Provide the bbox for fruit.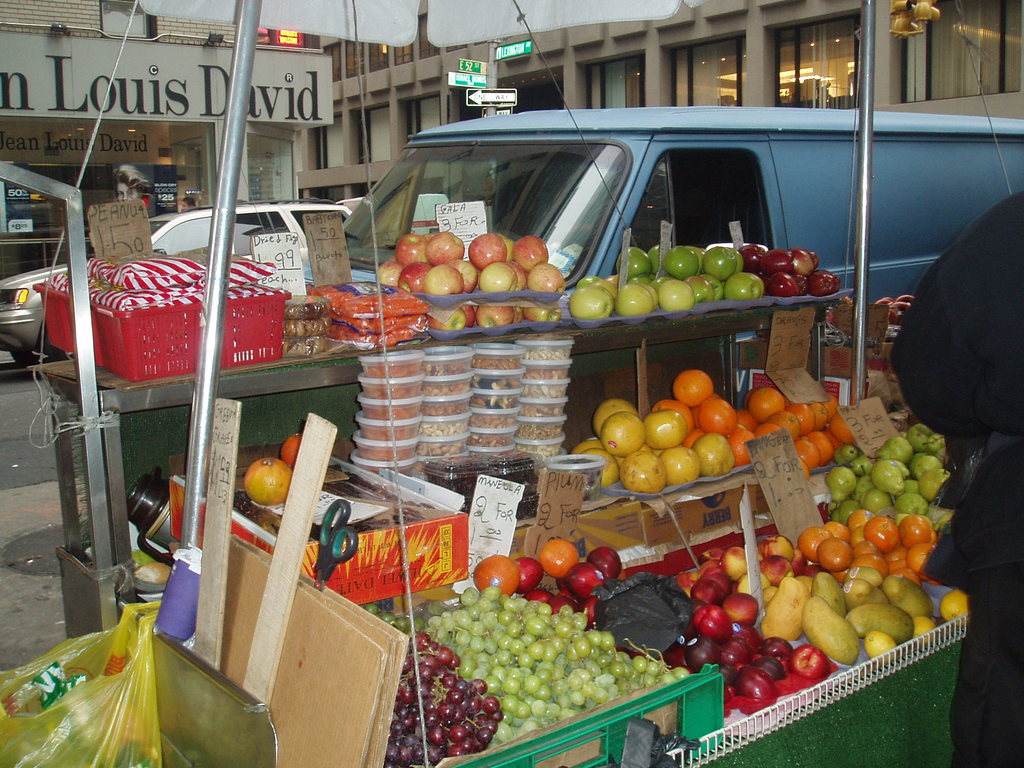
<box>435,607,671,733</box>.
